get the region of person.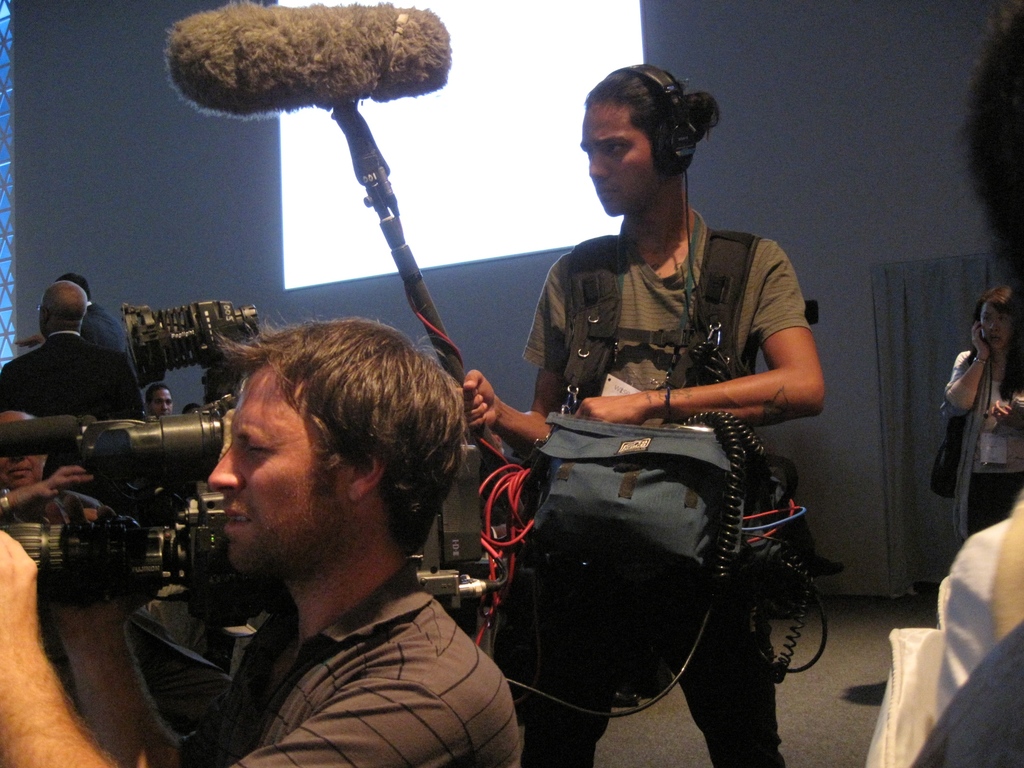
[846, 7, 1023, 767].
